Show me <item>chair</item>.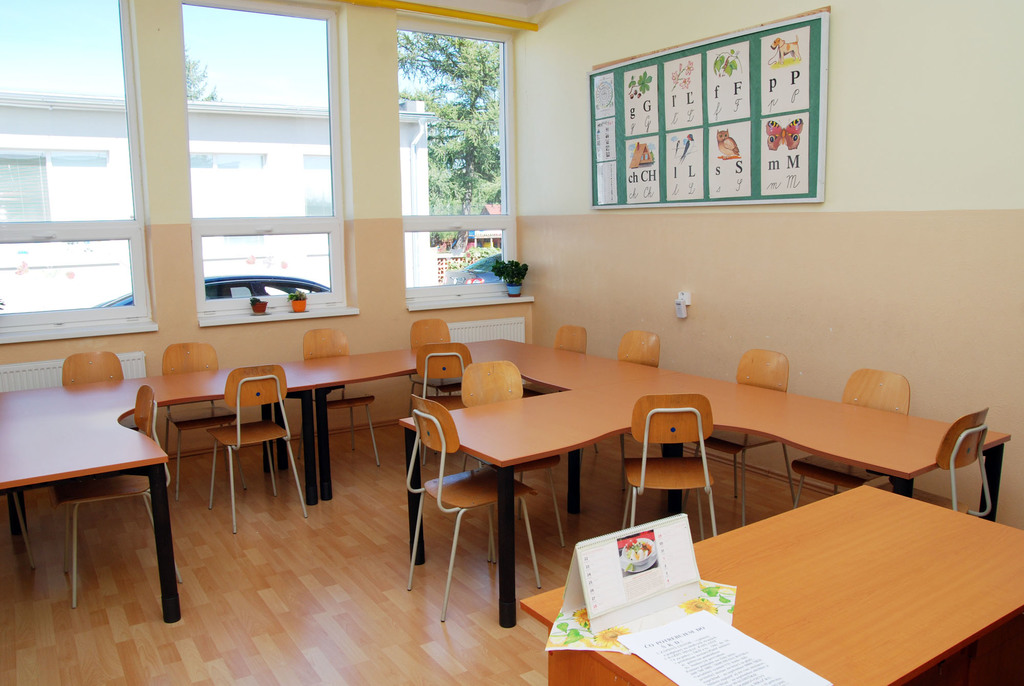
<item>chair</item> is here: l=781, t=365, r=906, b=509.
